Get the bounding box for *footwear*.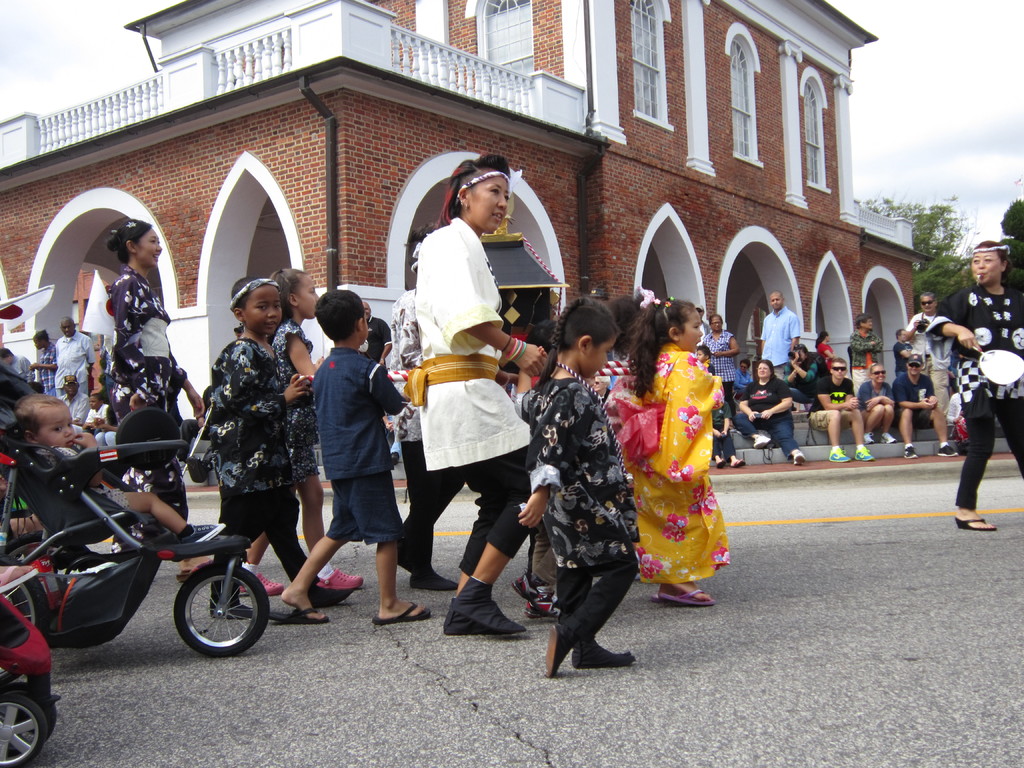
select_region(525, 593, 573, 614).
